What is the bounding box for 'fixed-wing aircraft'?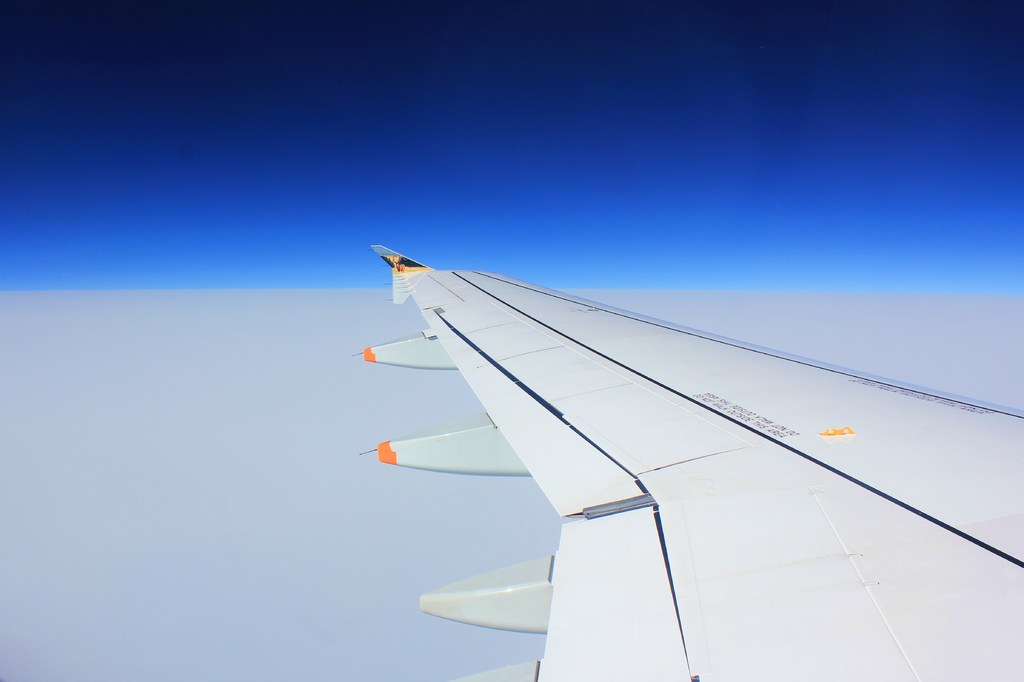
(374, 241, 1023, 681).
